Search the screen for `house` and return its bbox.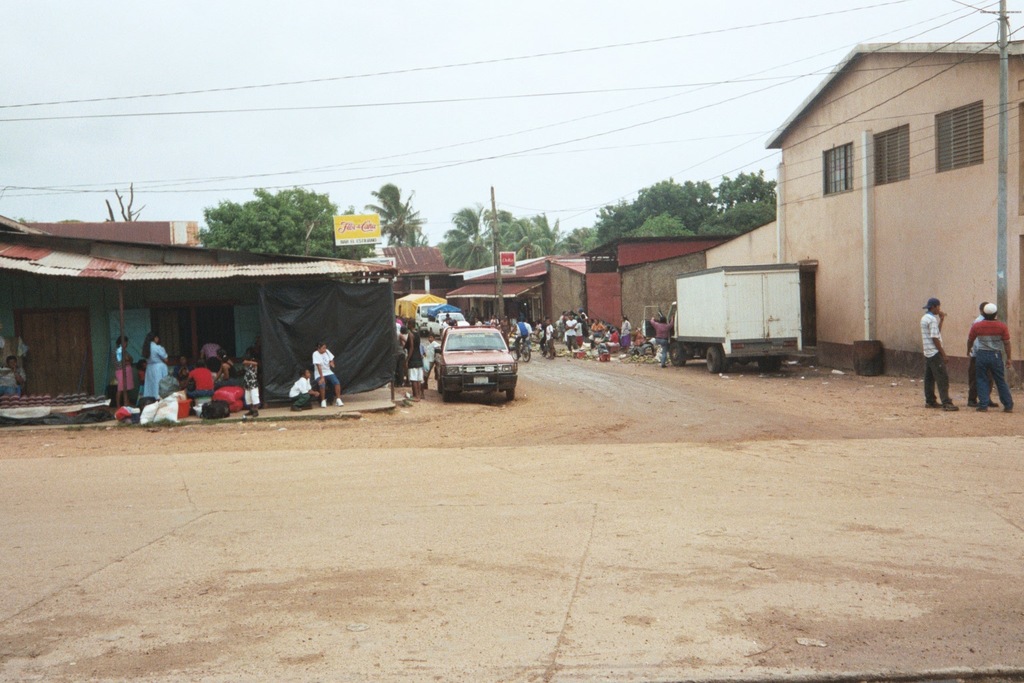
Found: (0,210,398,412).
